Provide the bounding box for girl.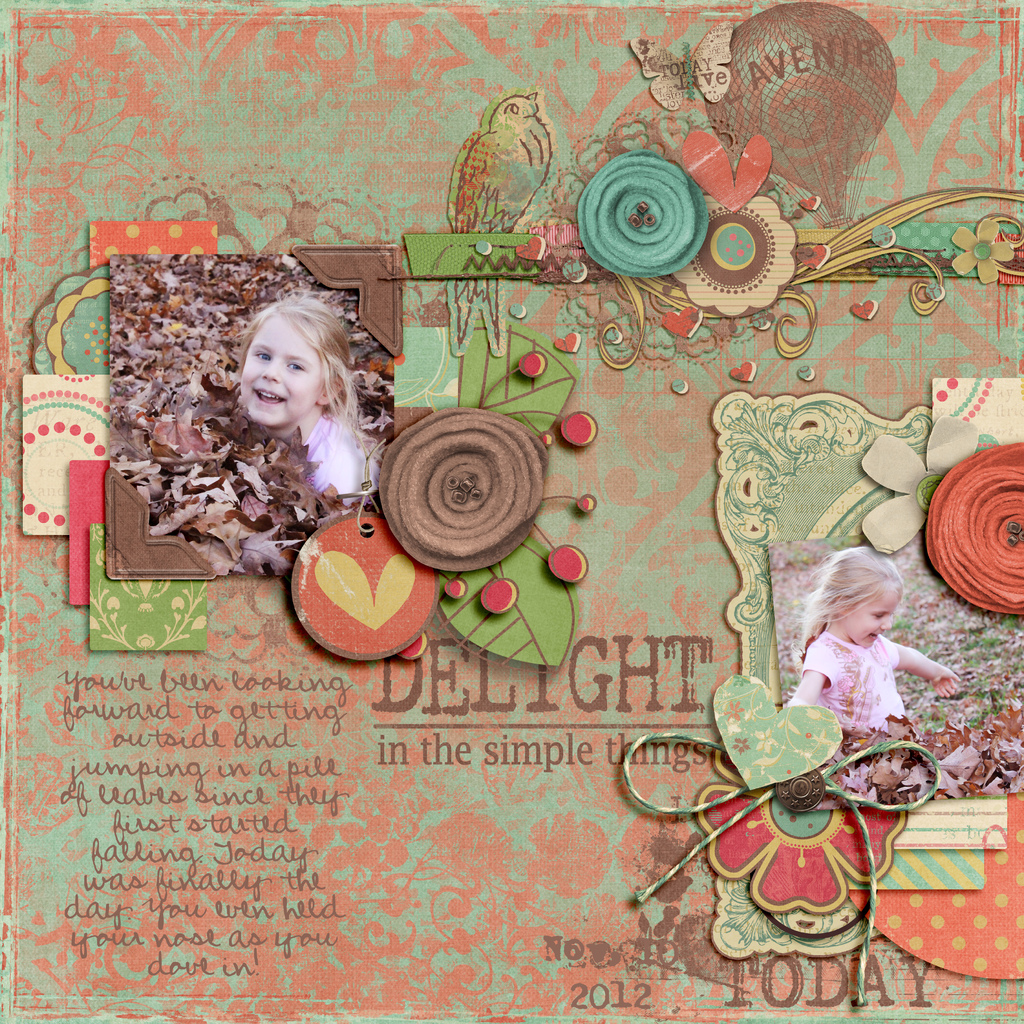
box=[235, 289, 382, 501].
